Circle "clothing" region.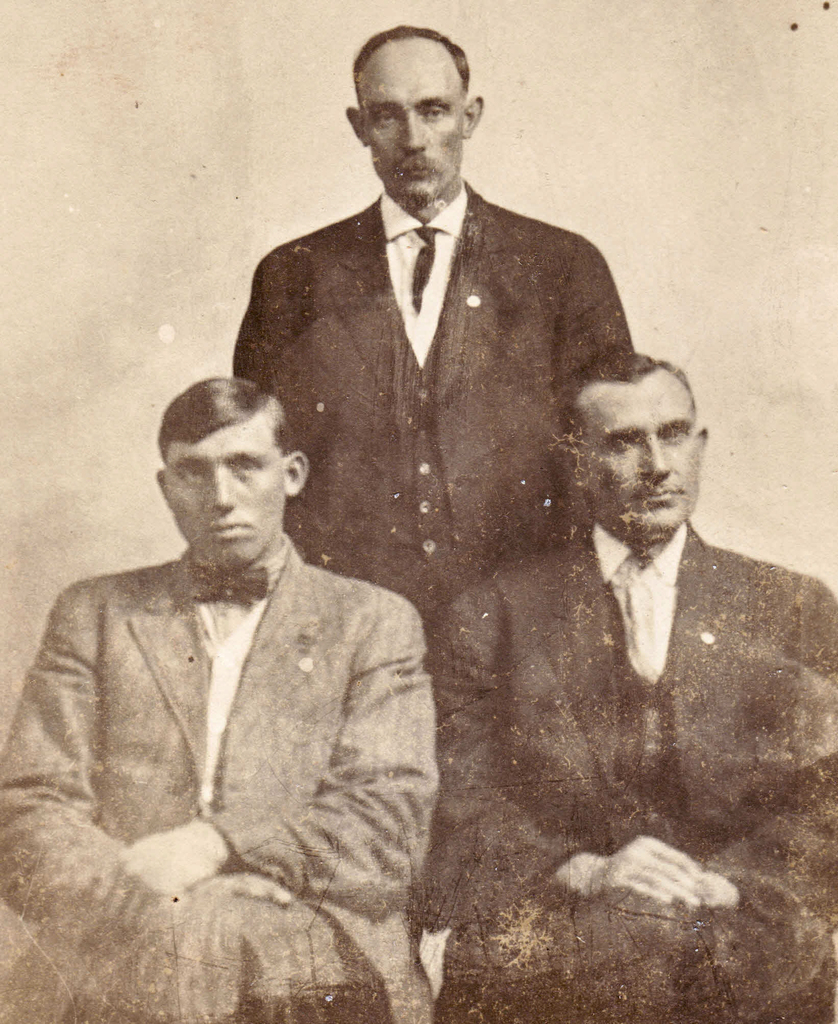
Region: <region>413, 525, 837, 1023</region>.
